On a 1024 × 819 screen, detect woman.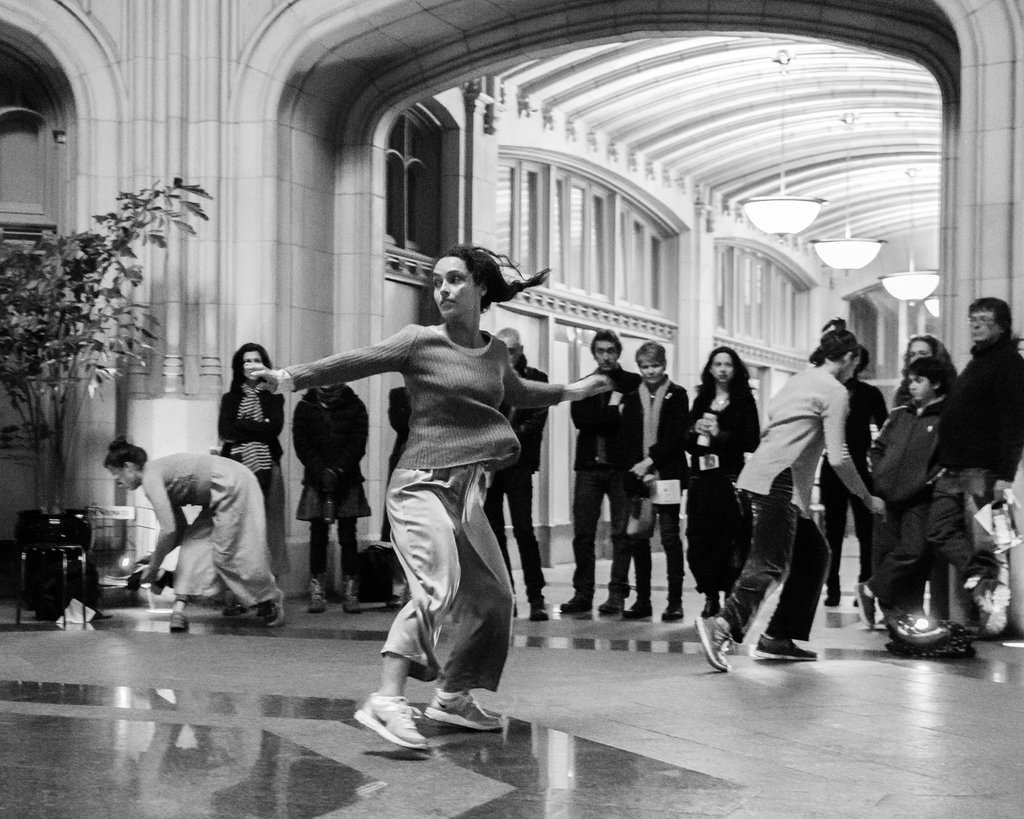
885,333,957,622.
